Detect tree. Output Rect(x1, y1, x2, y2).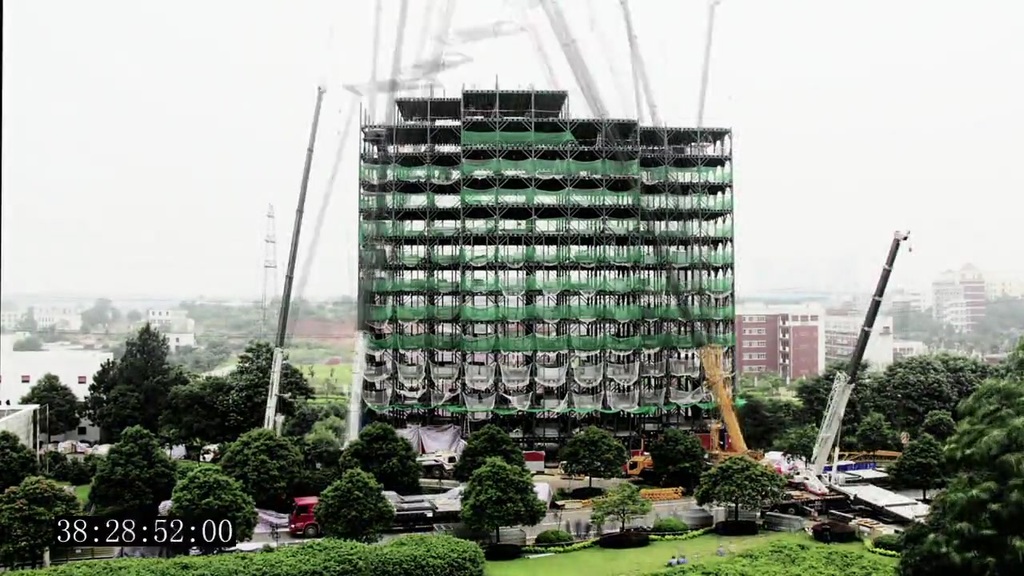
Rect(562, 421, 631, 490).
